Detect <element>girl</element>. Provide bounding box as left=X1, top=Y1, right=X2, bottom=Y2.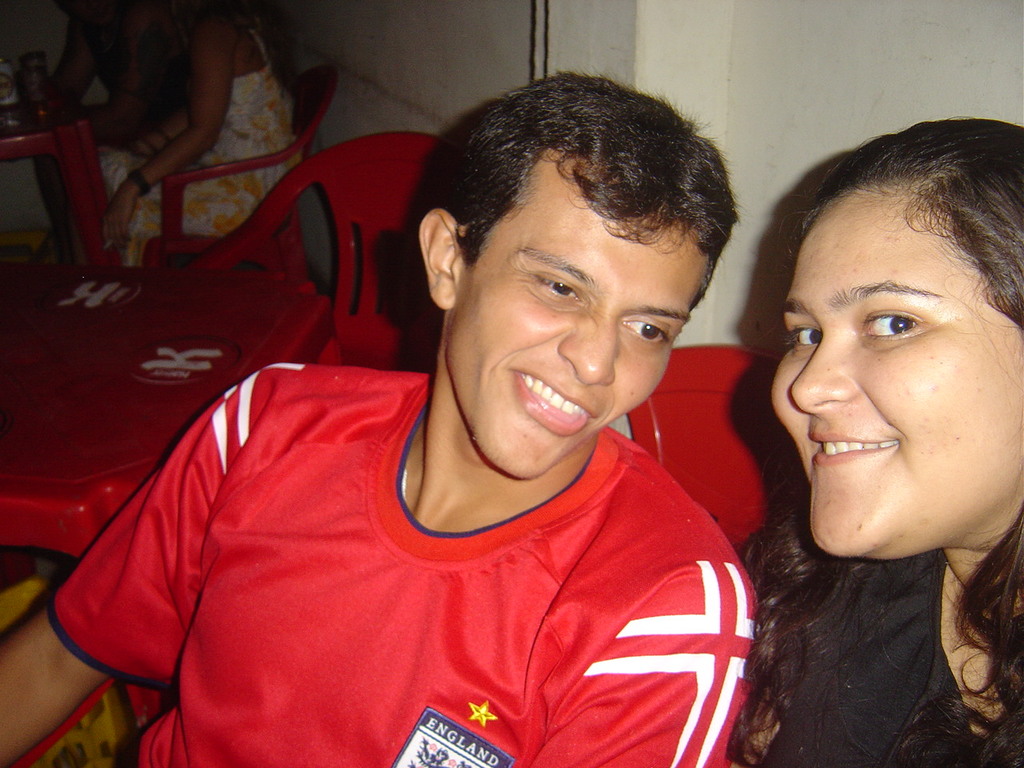
left=724, top=114, right=1023, bottom=767.
